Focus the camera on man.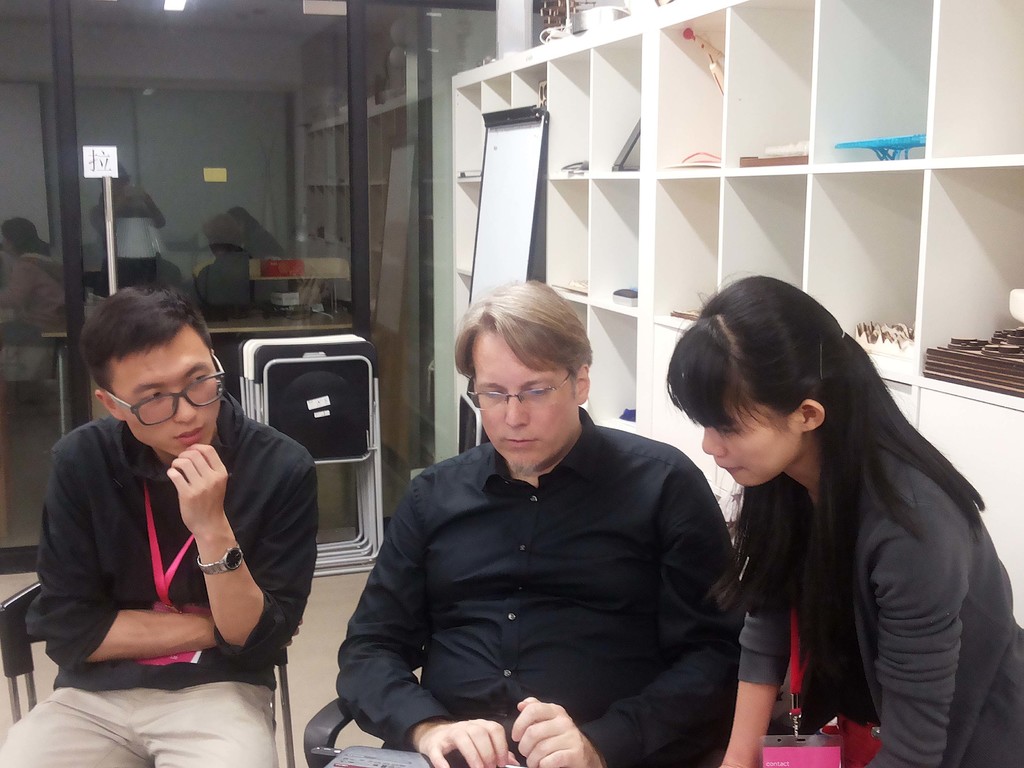
Focus region: {"left": 343, "top": 286, "right": 740, "bottom": 767}.
